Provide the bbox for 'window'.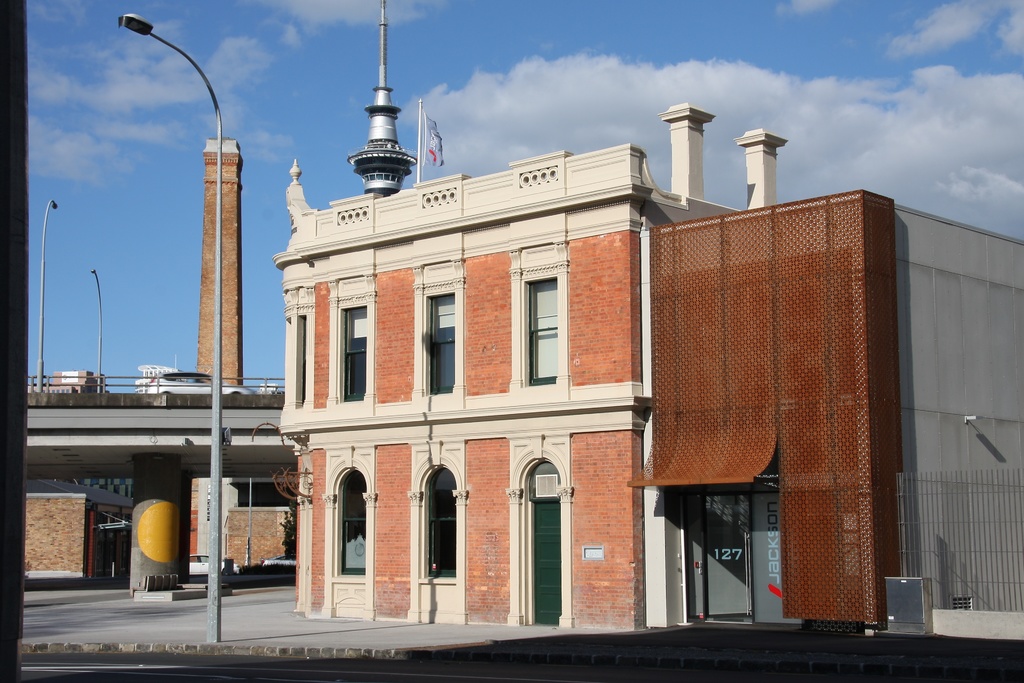
Rect(527, 283, 559, 385).
